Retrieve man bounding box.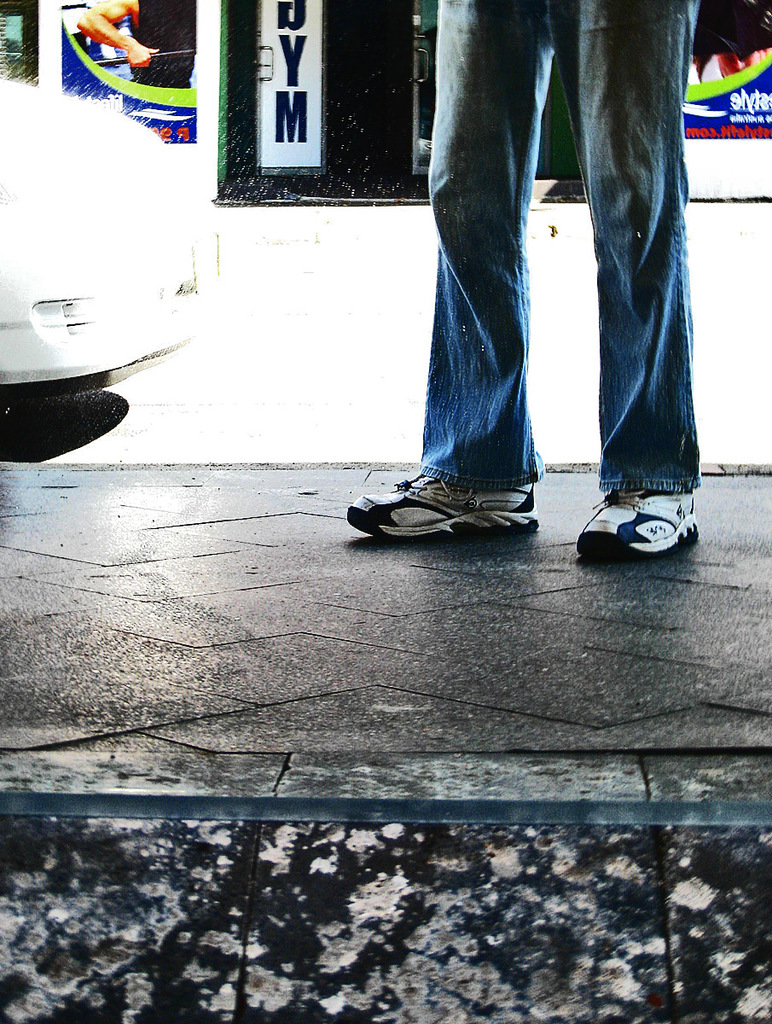
Bounding box: x1=70 y1=0 x2=197 y2=86.
